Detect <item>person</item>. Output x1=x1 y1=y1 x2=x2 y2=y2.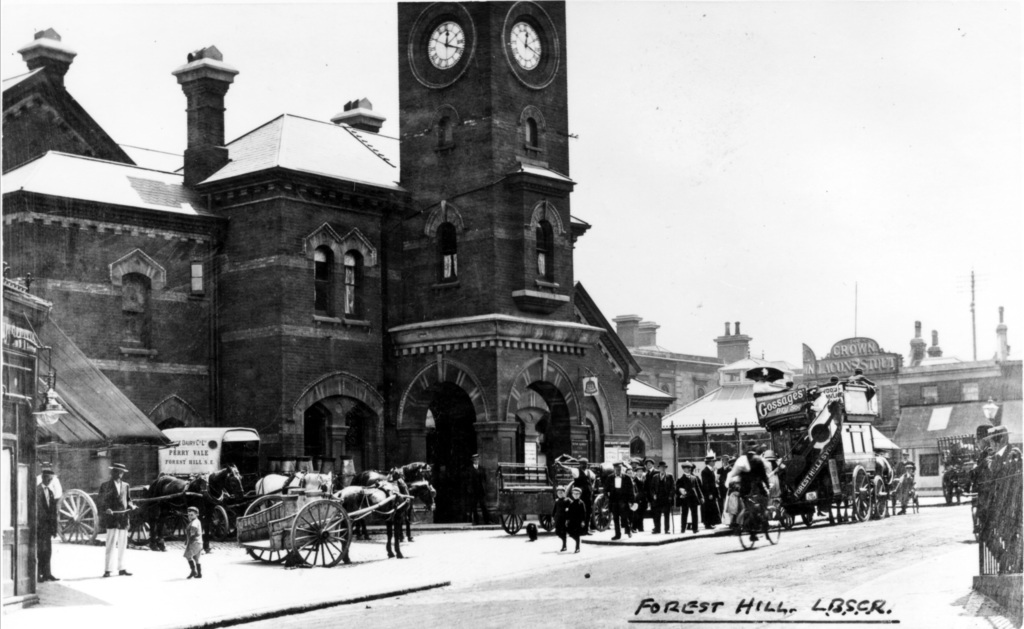
x1=102 y1=459 x2=133 y2=578.
